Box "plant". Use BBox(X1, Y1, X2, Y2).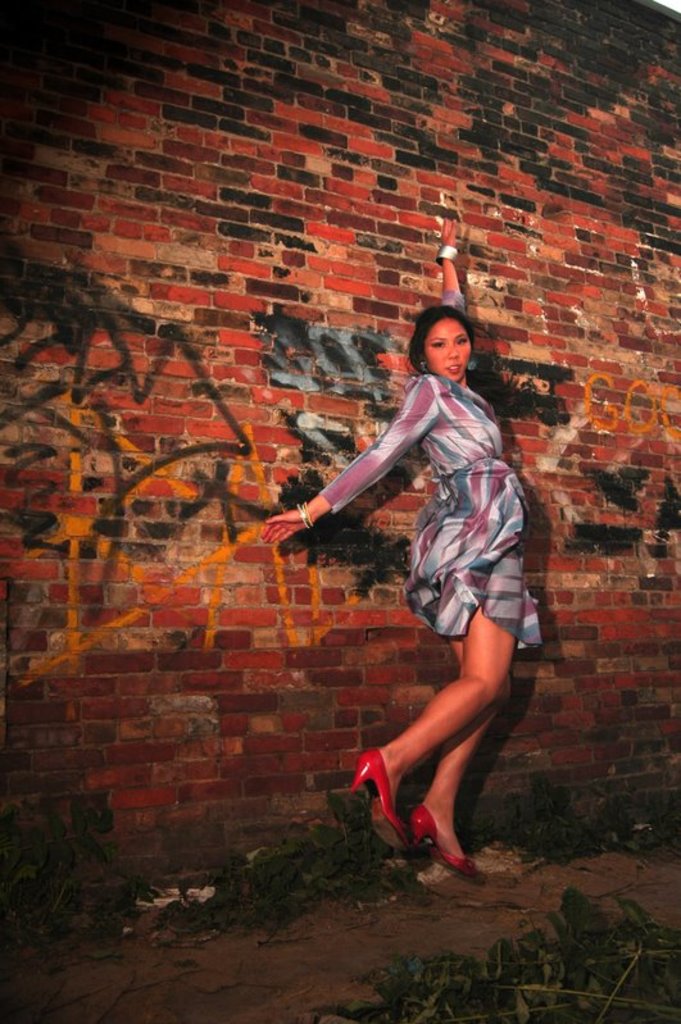
BBox(471, 759, 623, 870).
